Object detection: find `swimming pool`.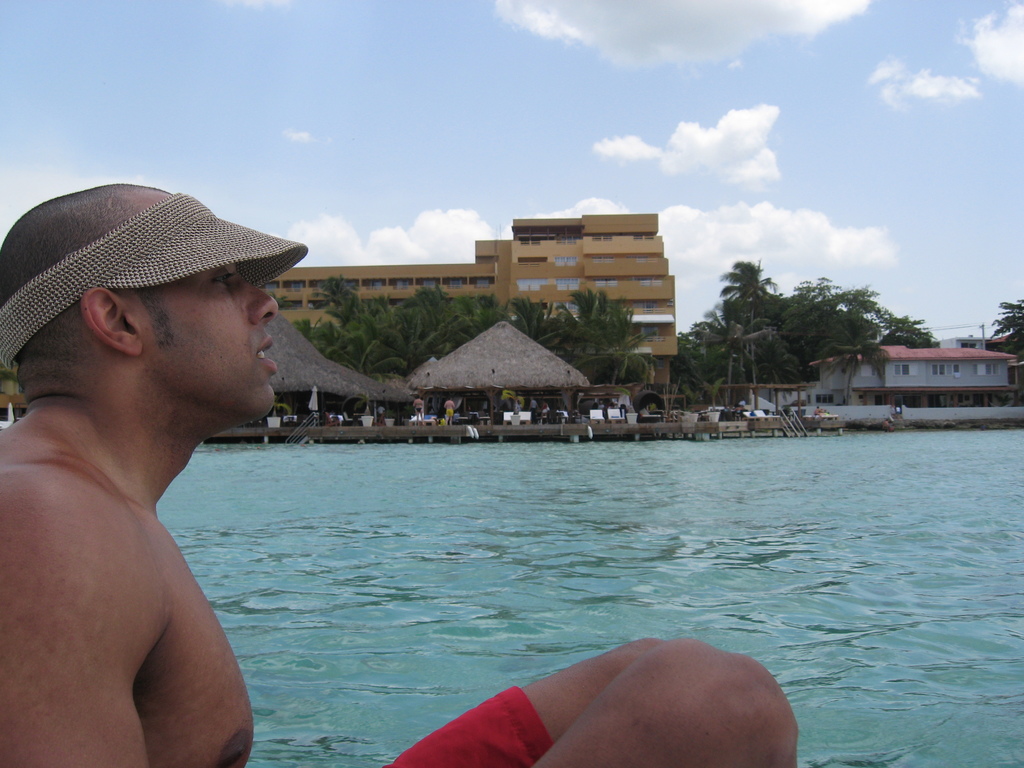
bbox=[0, 298, 975, 767].
